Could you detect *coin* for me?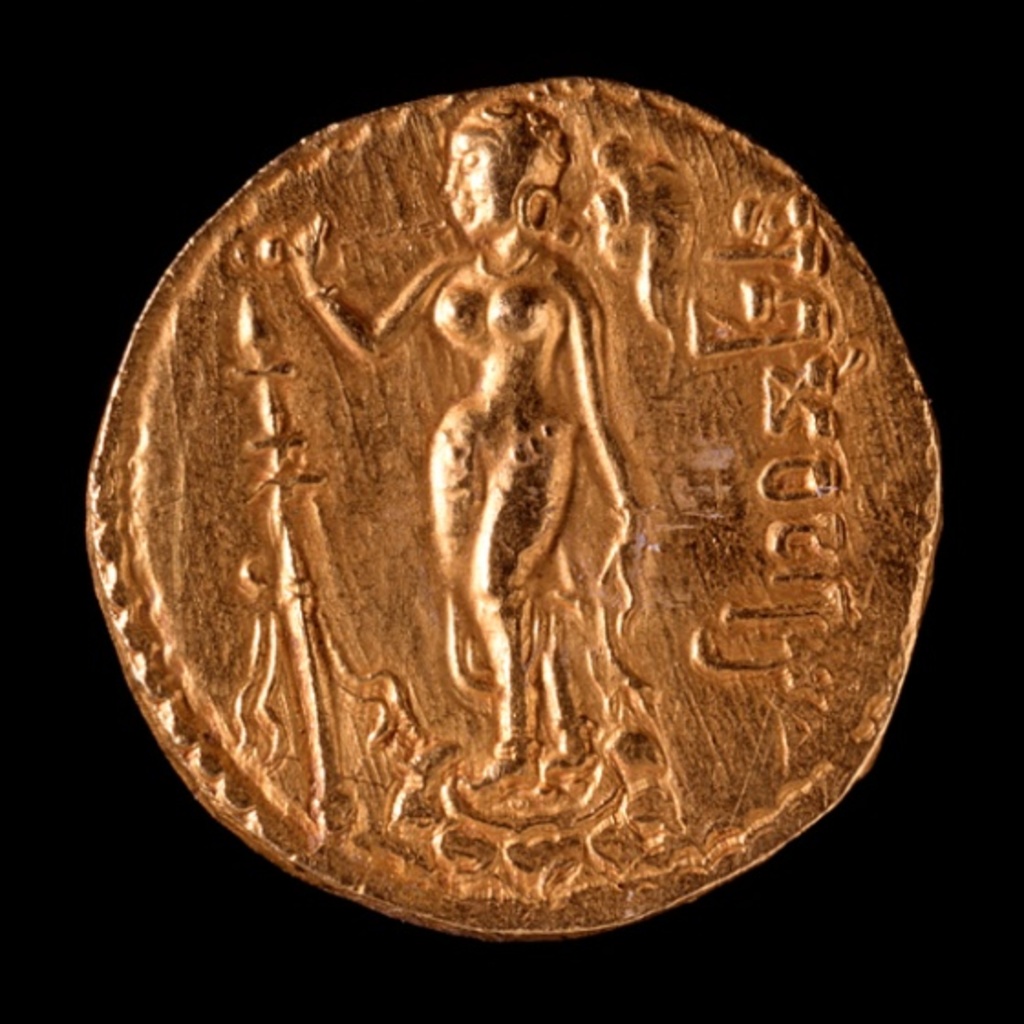
Detection result: <box>77,75,945,940</box>.
